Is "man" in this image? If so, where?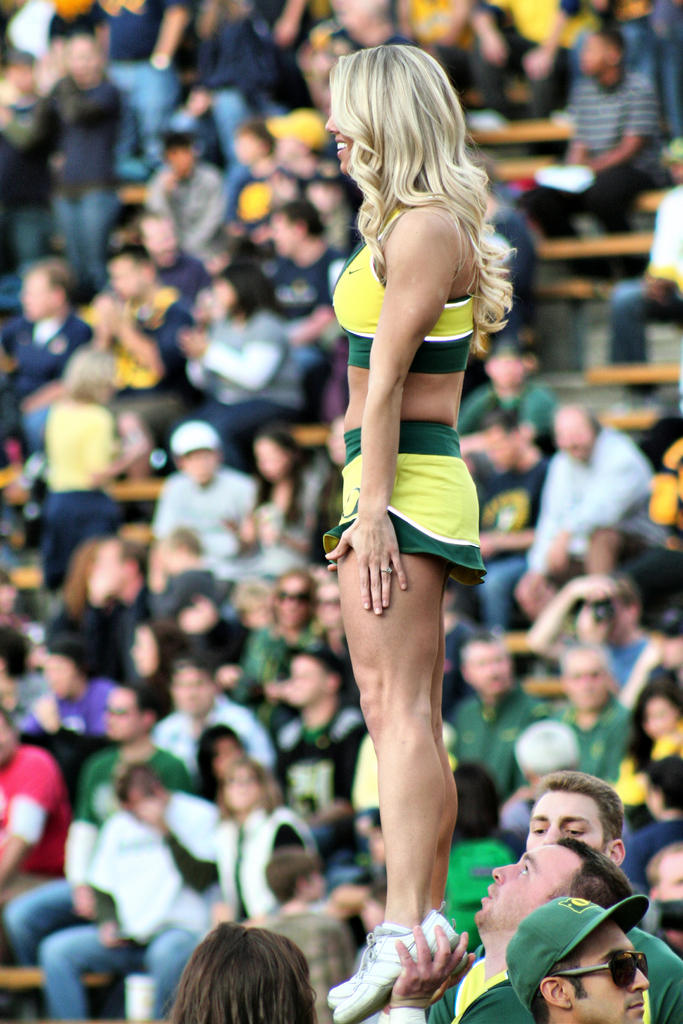
Yes, at [370,839,636,1023].
